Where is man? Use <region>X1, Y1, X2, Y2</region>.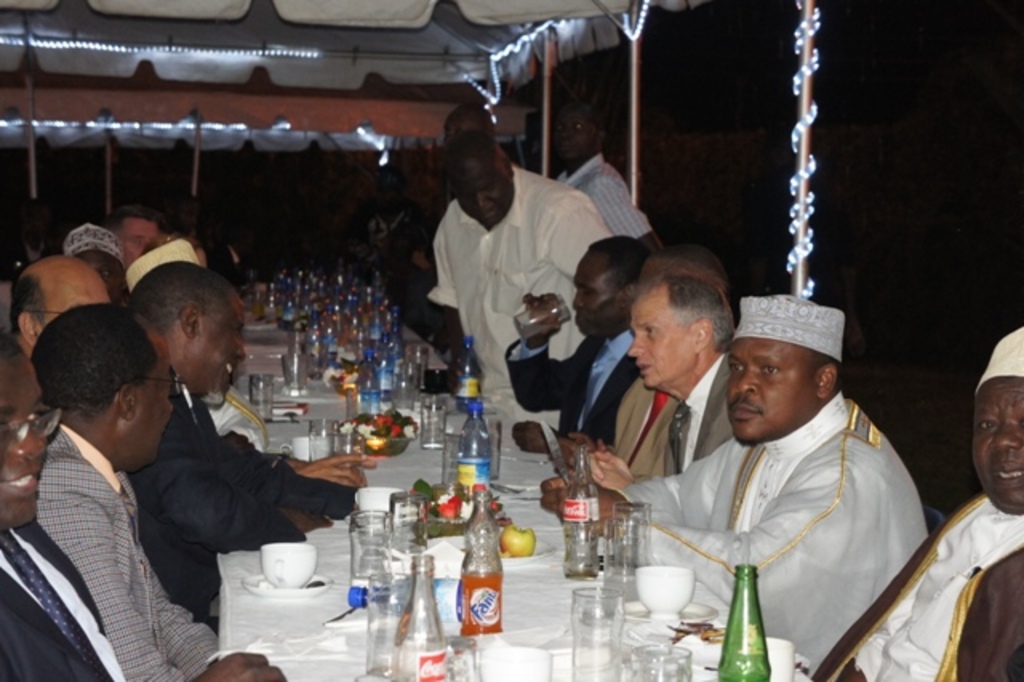
<region>122, 264, 355, 628</region>.
